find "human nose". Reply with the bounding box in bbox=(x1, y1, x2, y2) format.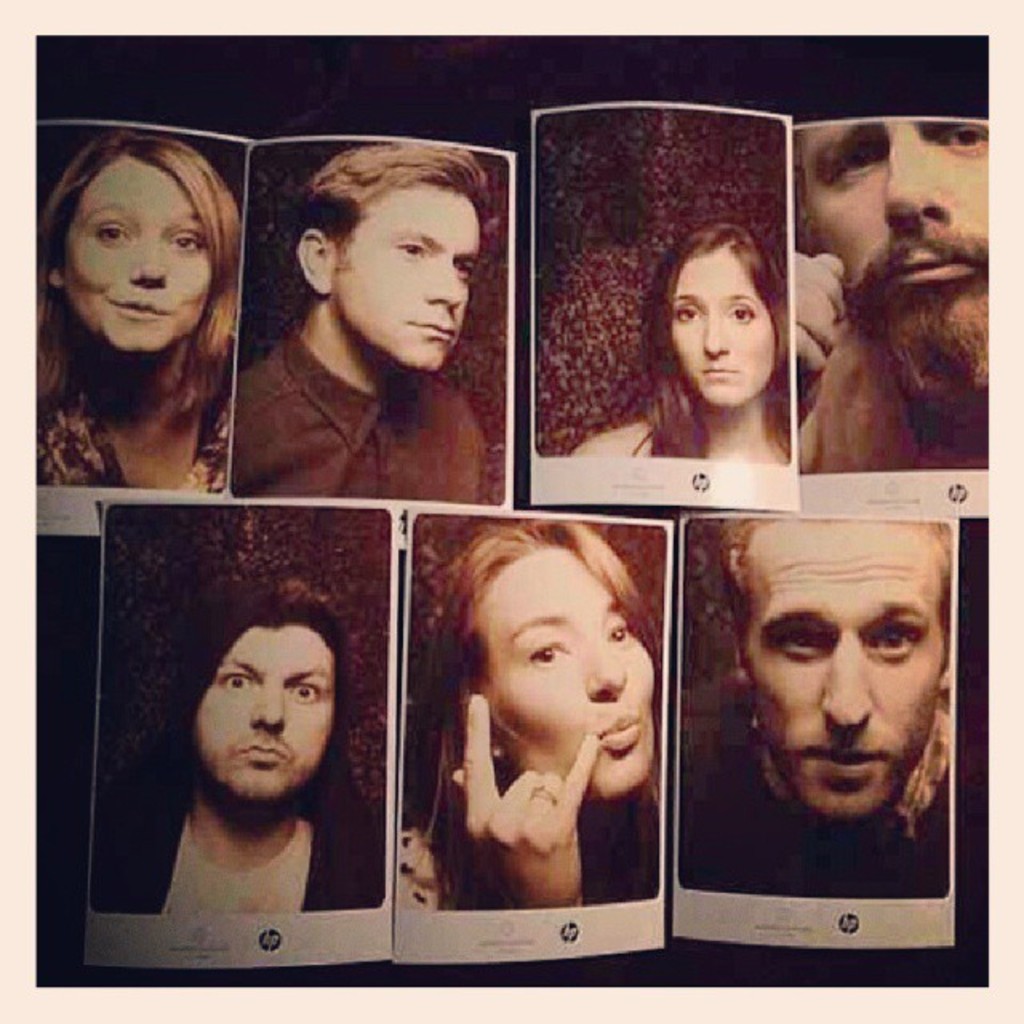
bbox=(421, 258, 467, 315).
